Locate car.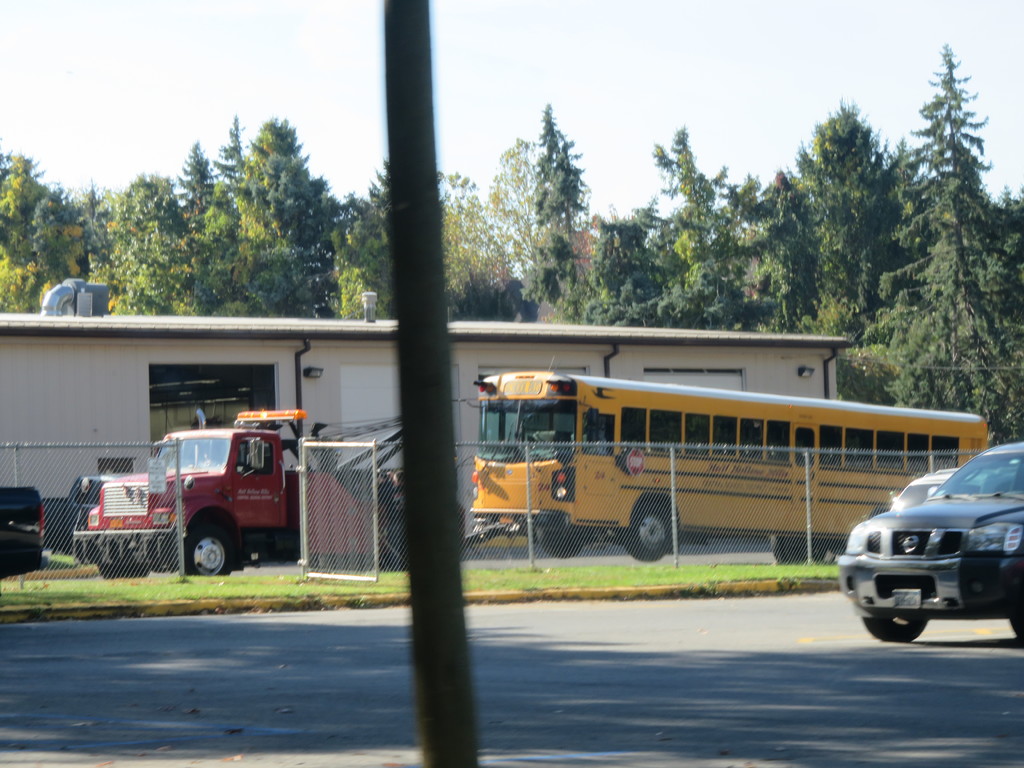
Bounding box: pyautogui.locateOnScreen(0, 487, 41, 582).
